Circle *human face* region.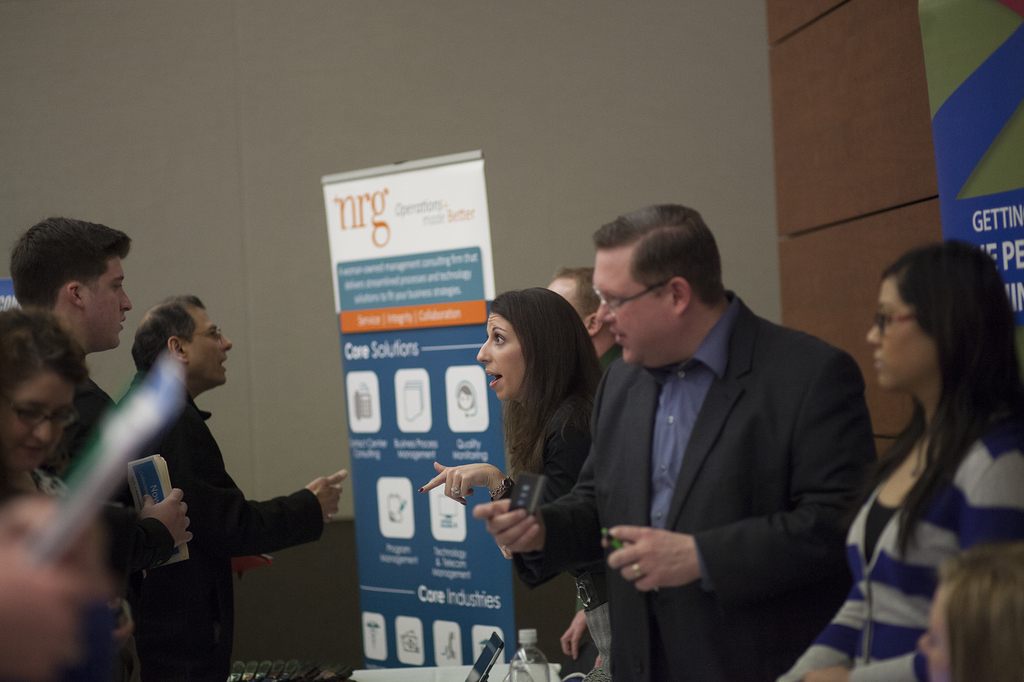
Region: locate(192, 312, 234, 381).
